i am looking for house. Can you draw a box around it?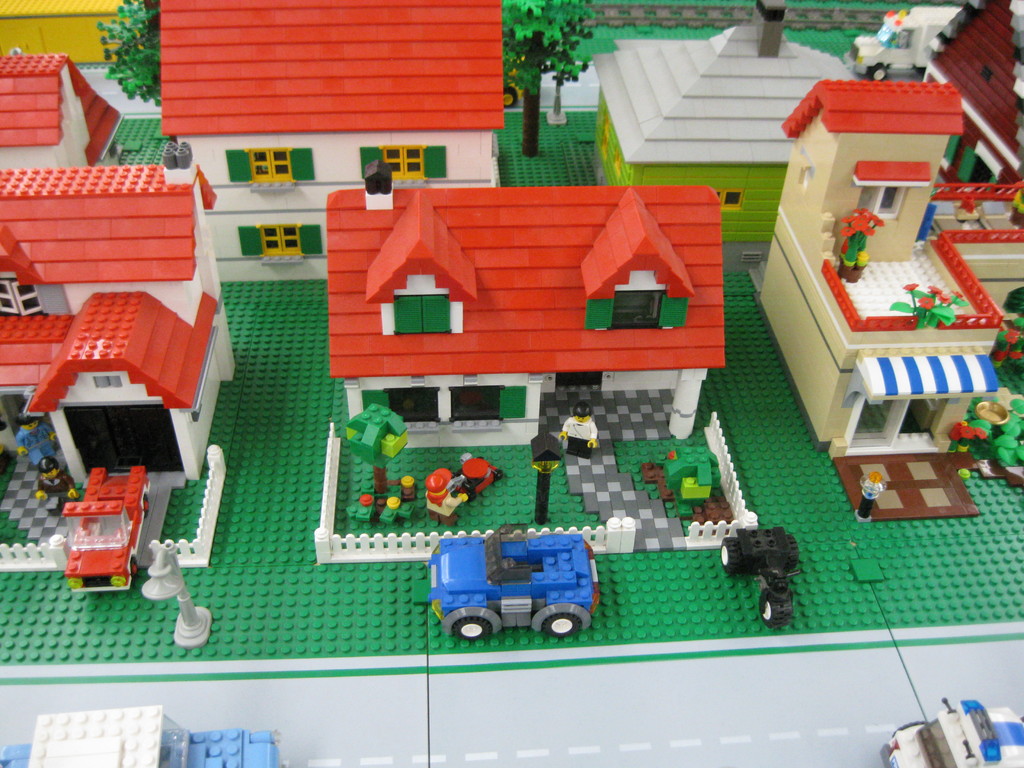
Sure, the bounding box is select_region(332, 163, 726, 446).
